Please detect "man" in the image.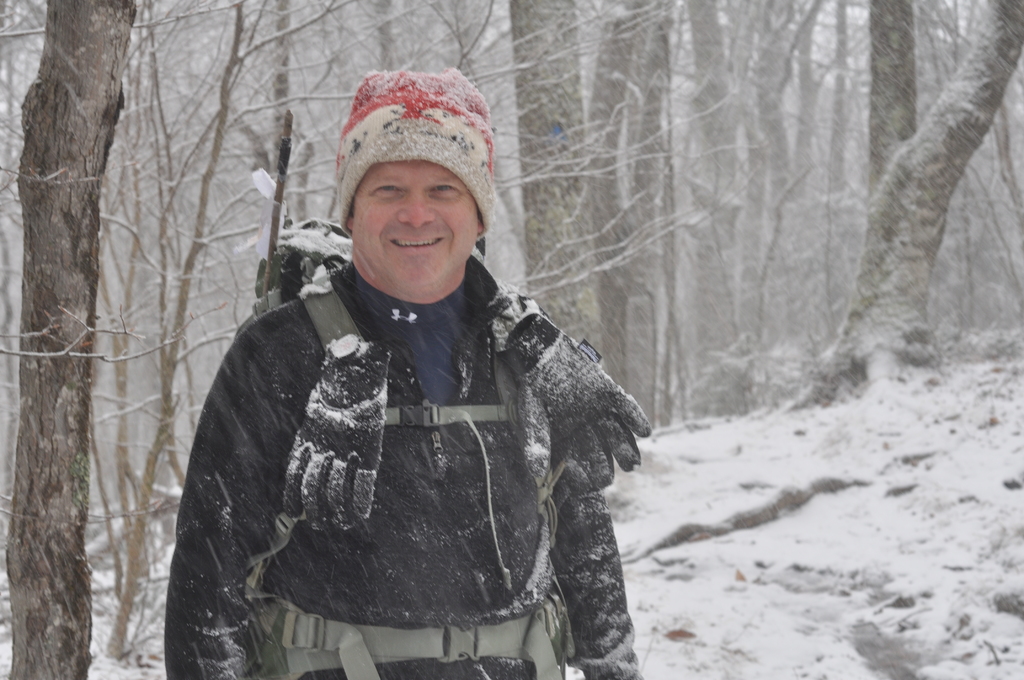
bbox=(138, 70, 691, 678).
